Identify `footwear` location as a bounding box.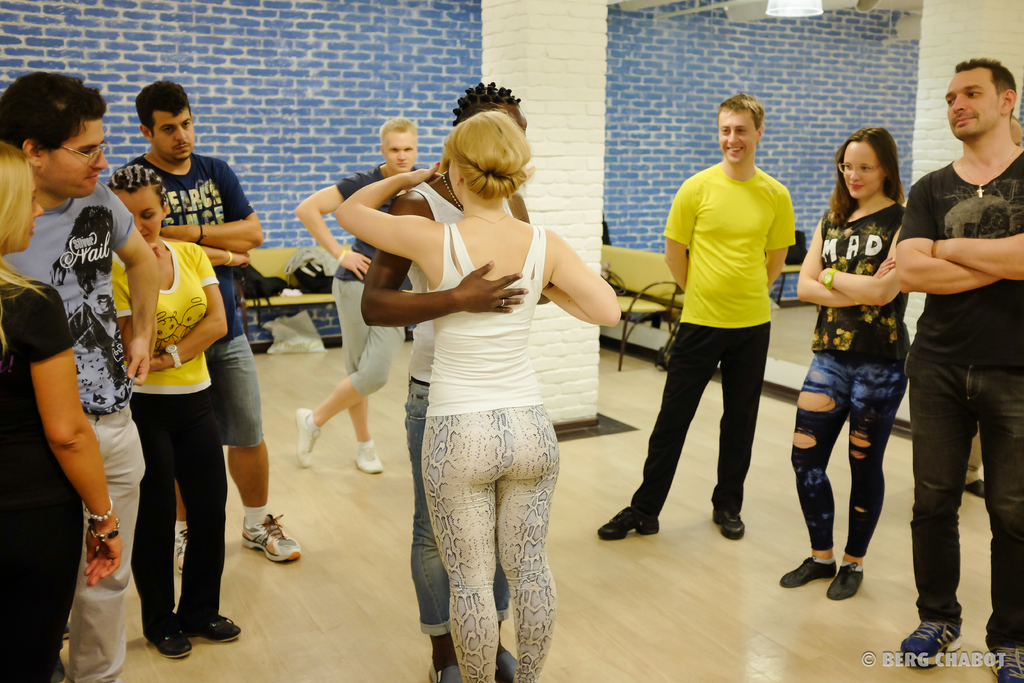
Rect(152, 618, 192, 657).
